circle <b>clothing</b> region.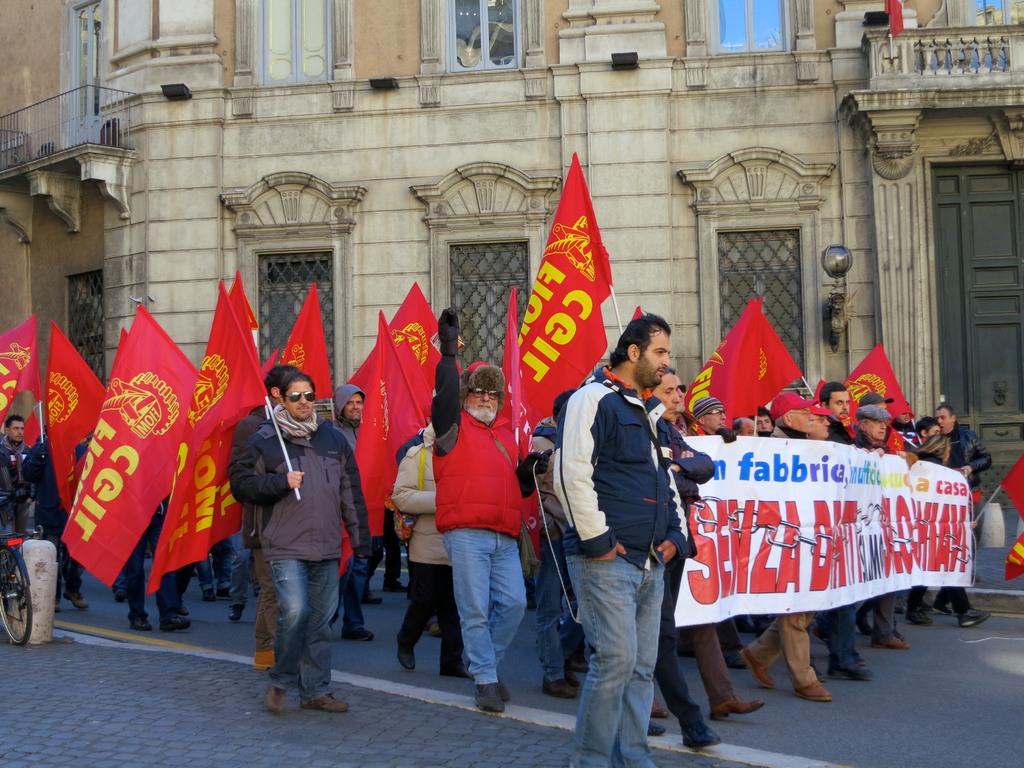
Region: [left=810, top=598, right=860, bottom=666].
